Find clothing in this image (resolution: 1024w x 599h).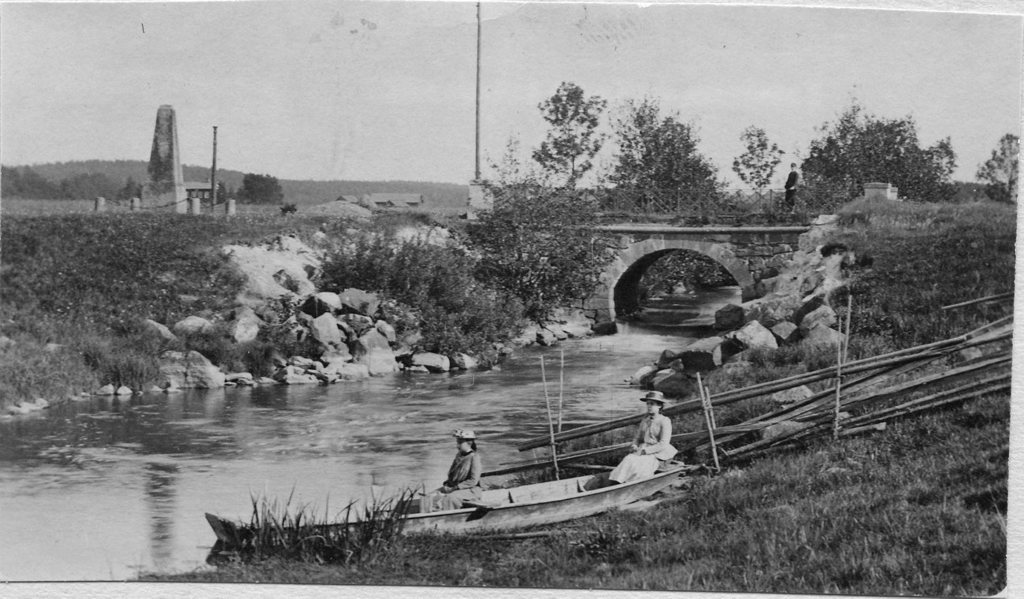
605:417:677:485.
